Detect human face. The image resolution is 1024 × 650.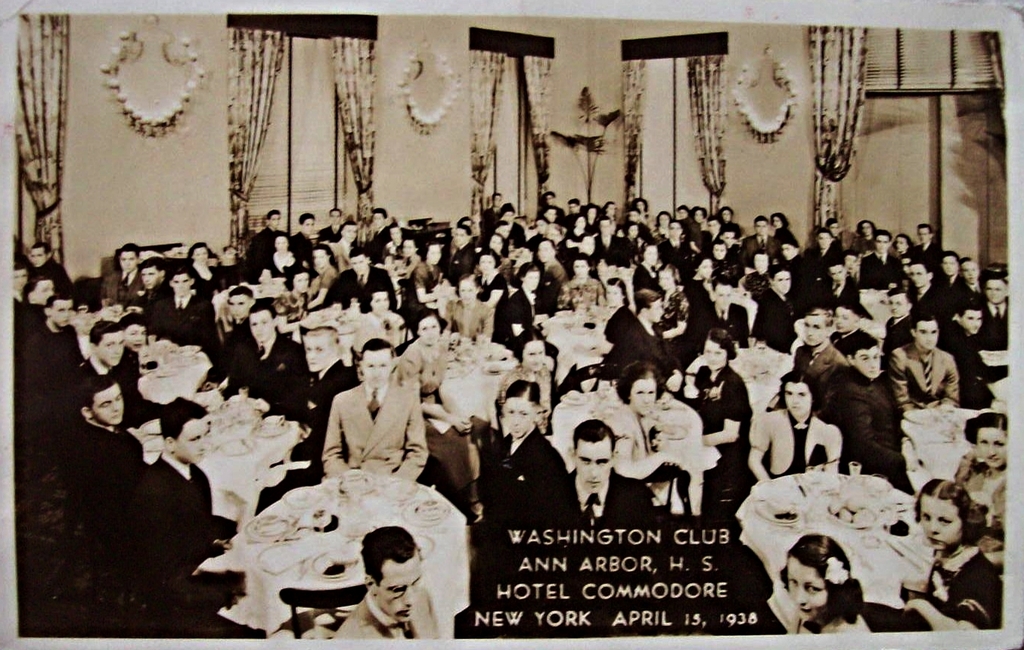
detection(489, 234, 501, 250).
